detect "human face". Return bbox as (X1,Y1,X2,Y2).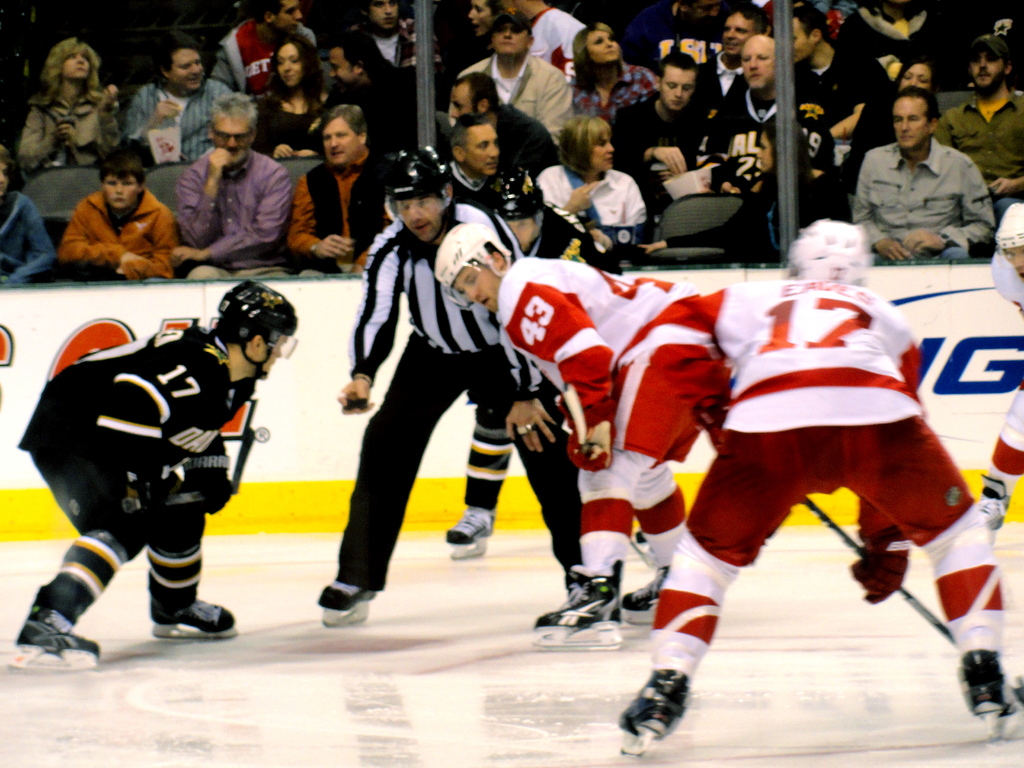
(170,46,204,90).
